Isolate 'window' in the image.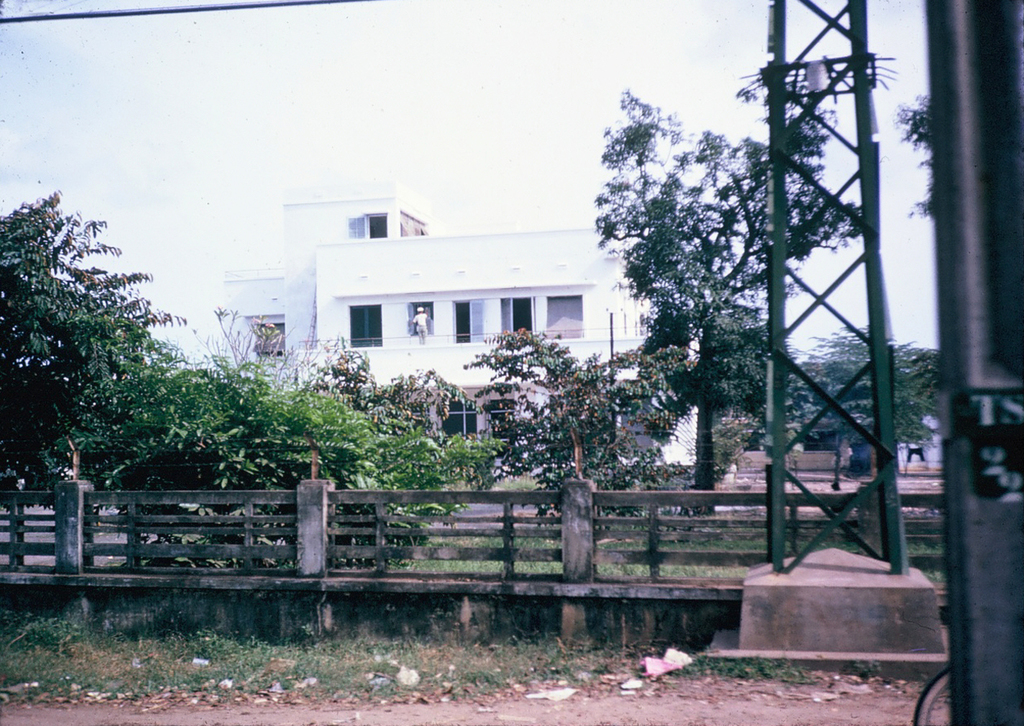
Isolated region: rect(398, 208, 430, 236).
